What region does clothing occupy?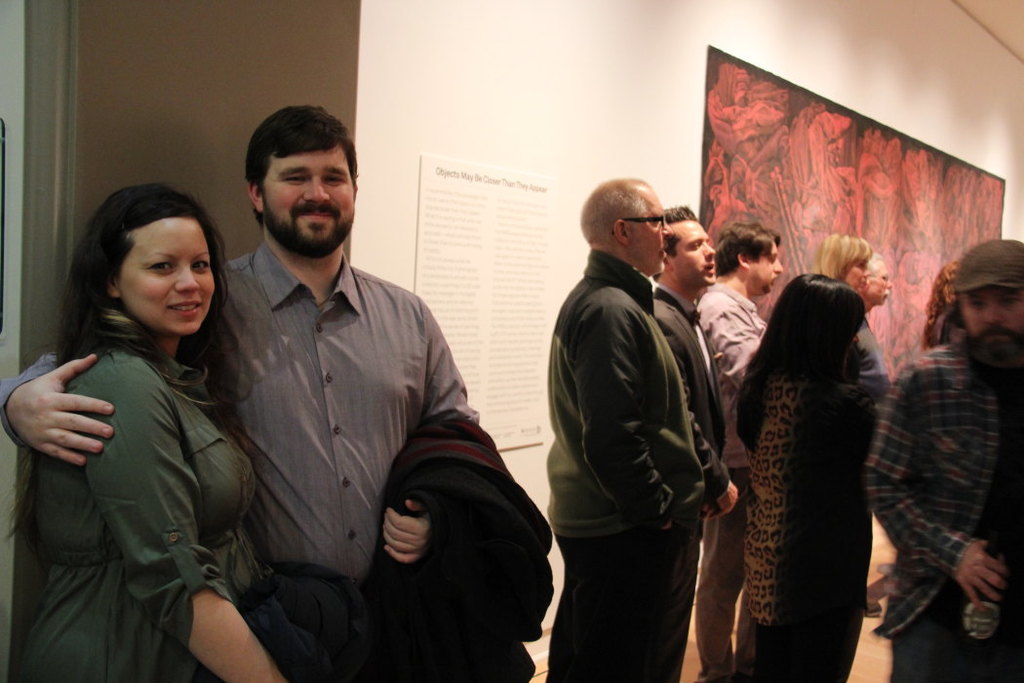
bbox=(650, 279, 730, 682).
